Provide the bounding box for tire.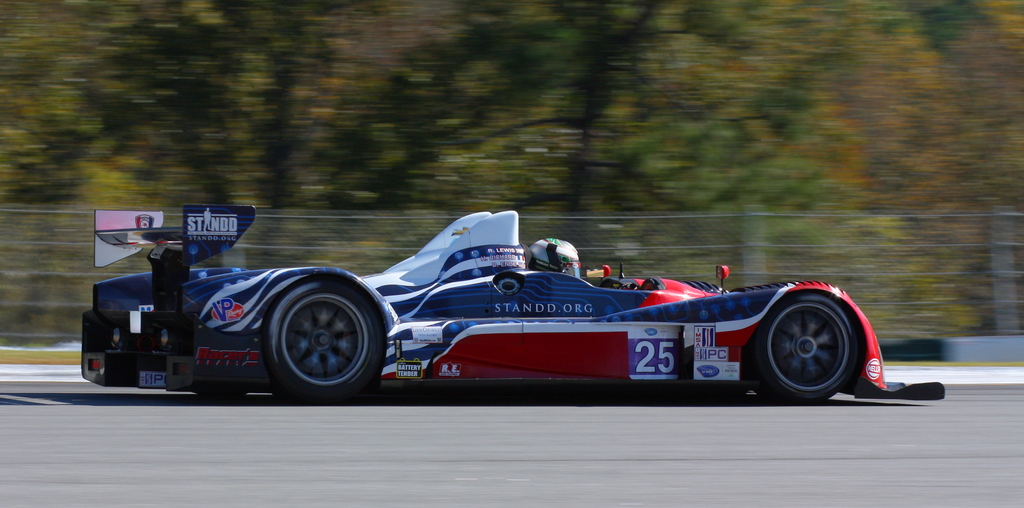
(x1=731, y1=295, x2=851, y2=395).
